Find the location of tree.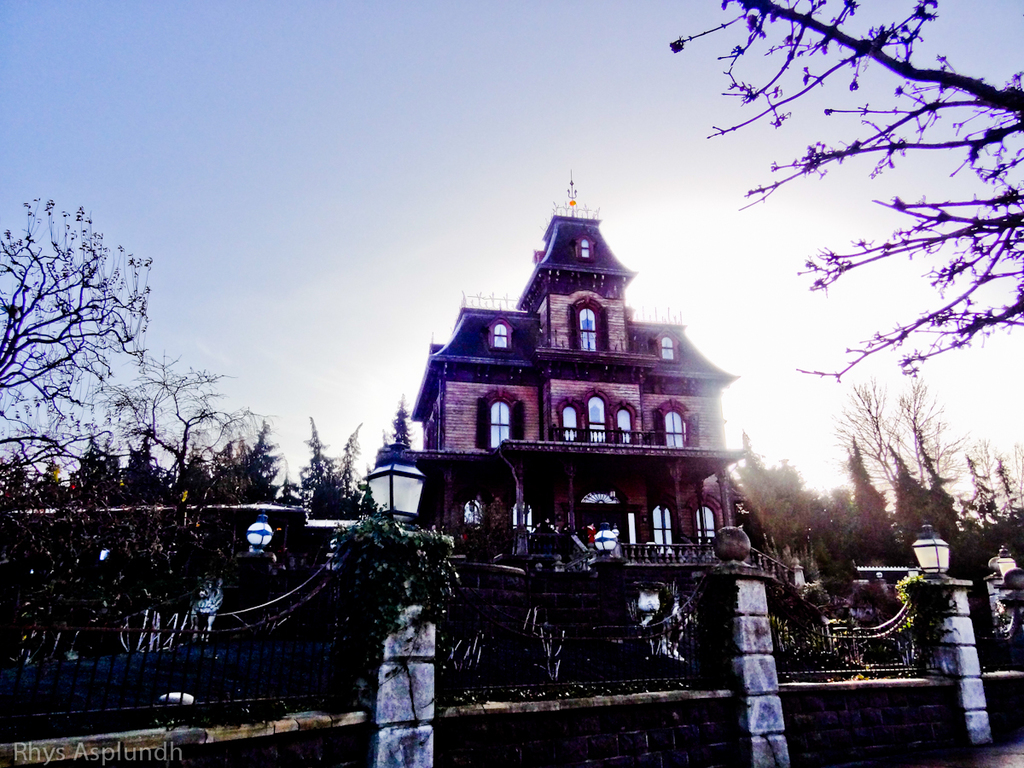
Location: rect(972, 457, 1023, 532).
